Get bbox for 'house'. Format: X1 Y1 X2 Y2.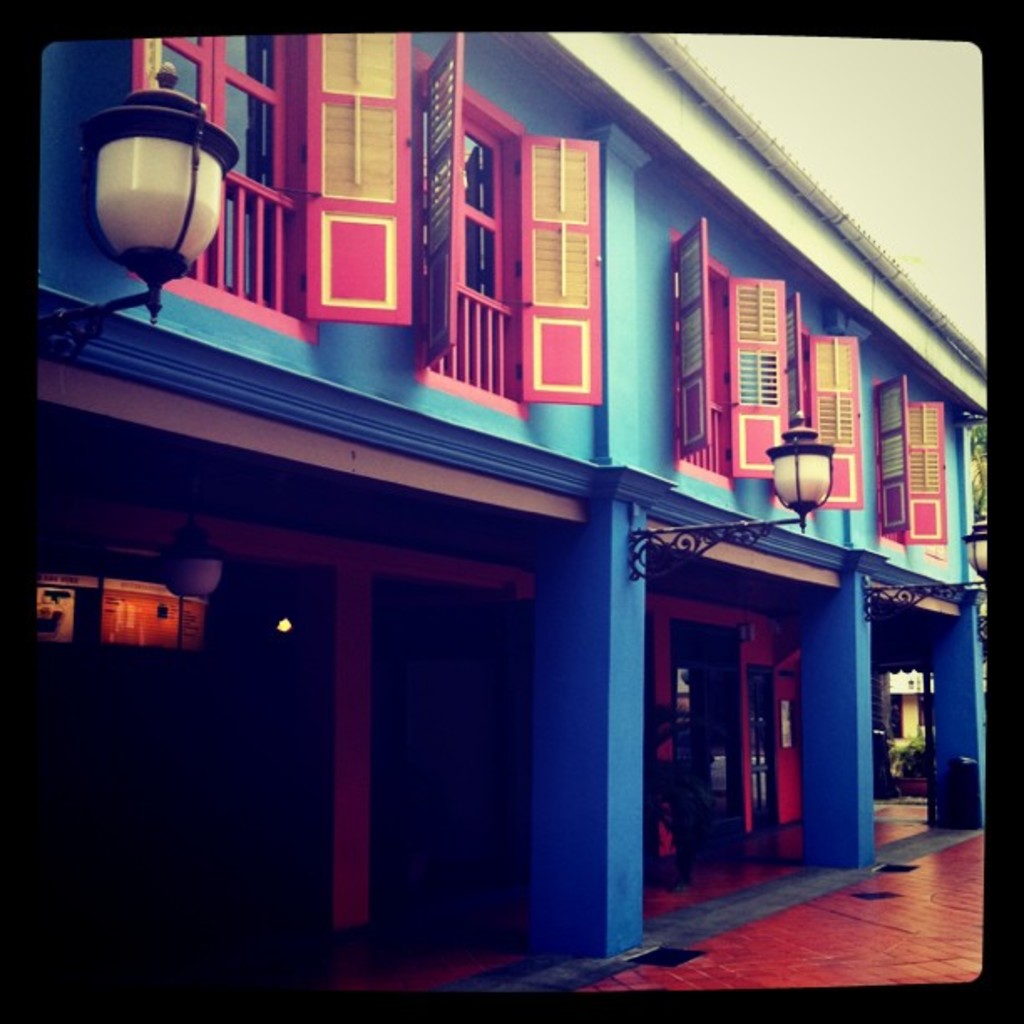
32 0 1019 1004.
